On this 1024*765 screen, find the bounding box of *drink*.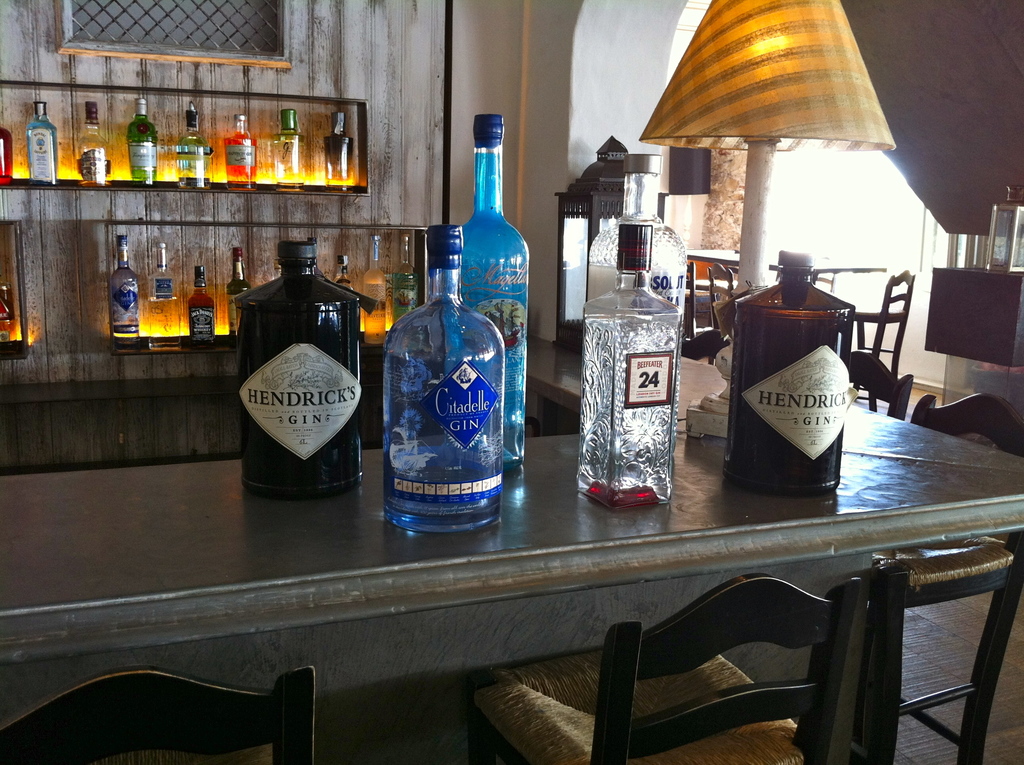
Bounding box: pyautogui.locateOnScreen(223, 135, 258, 185).
